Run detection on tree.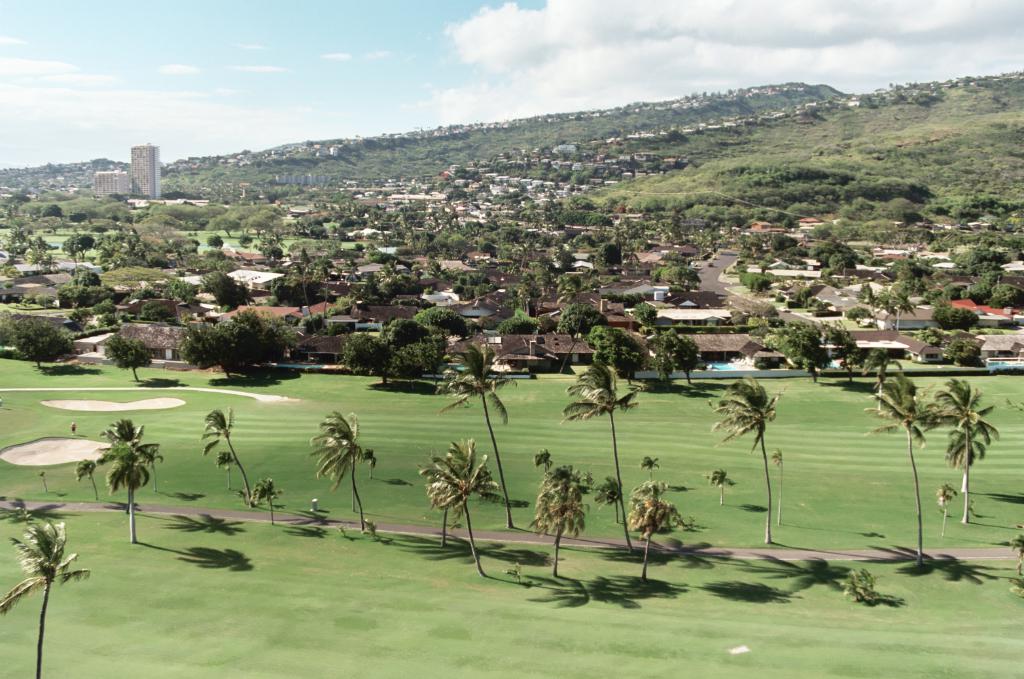
Result: x1=702 y1=370 x2=794 y2=518.
